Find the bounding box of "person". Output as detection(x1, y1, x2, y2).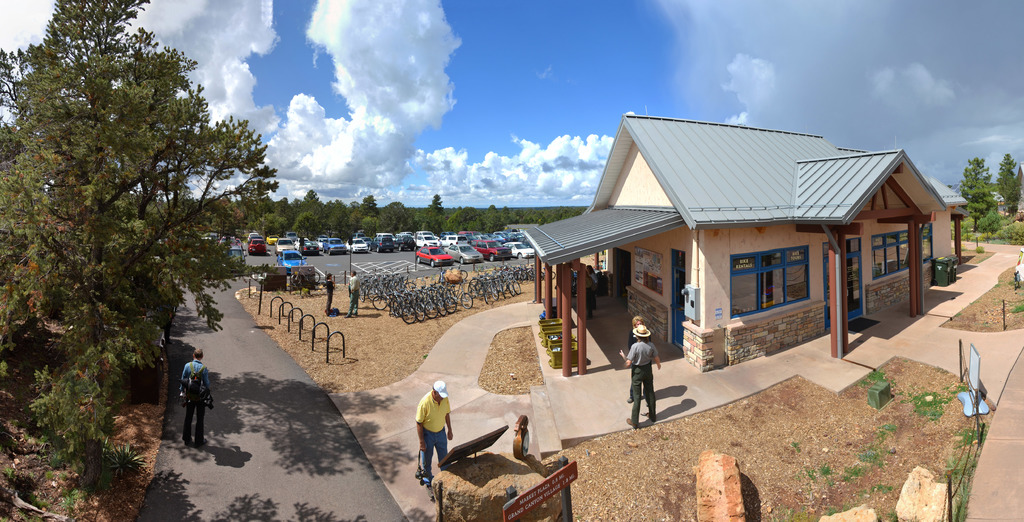
detection(416, 379, 458, 485).
